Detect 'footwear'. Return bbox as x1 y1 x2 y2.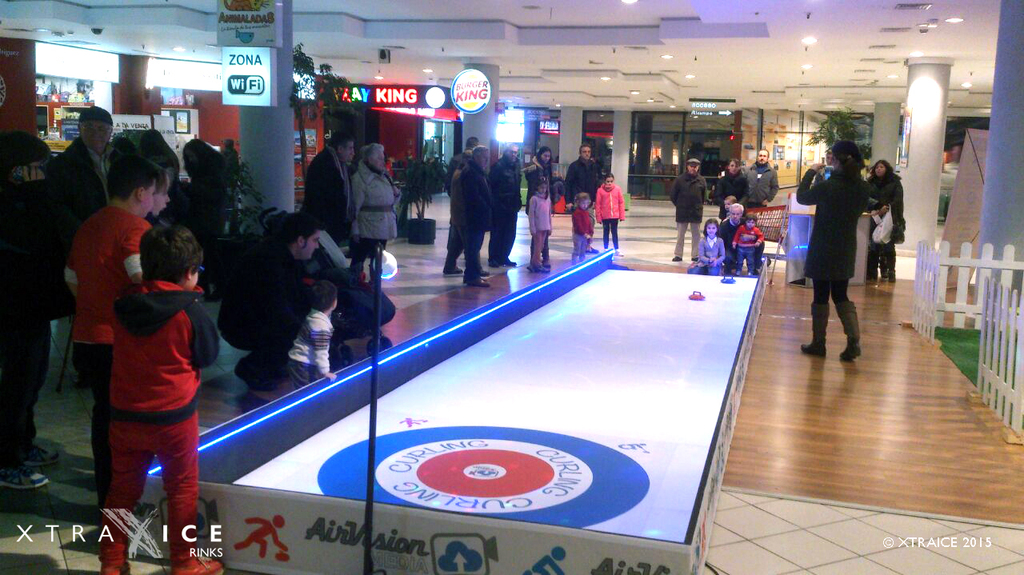
22 441 61 463.
